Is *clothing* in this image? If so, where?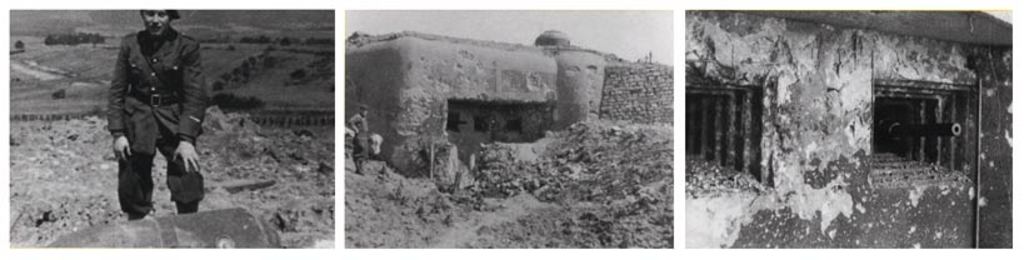
Yes, at 349:111:370:165.
